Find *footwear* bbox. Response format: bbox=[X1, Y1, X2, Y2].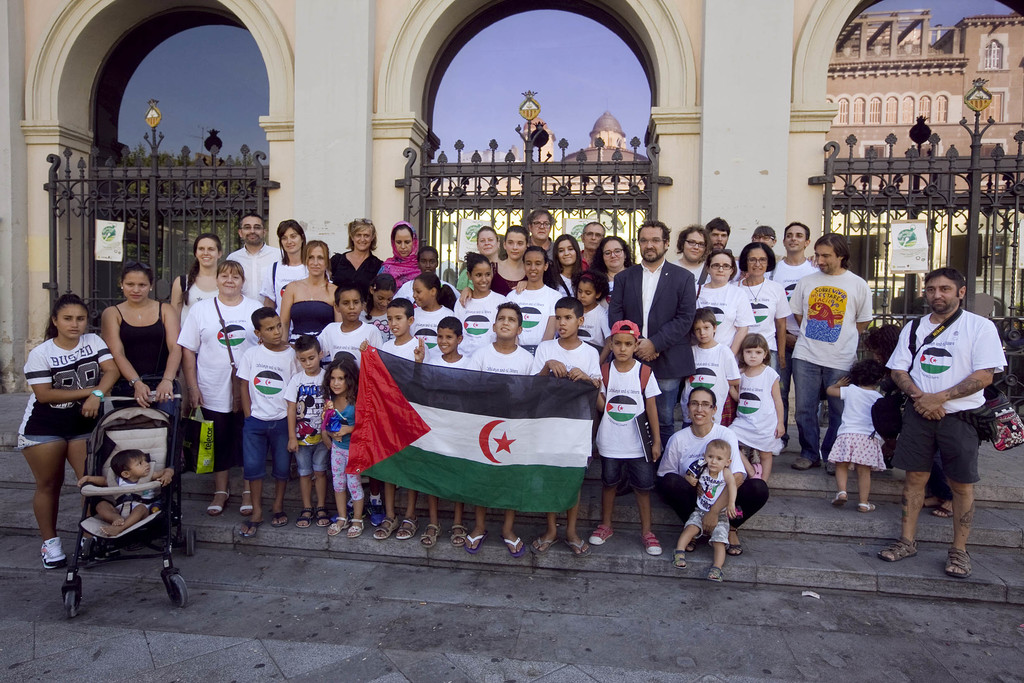
bbox=[239, 518, 260, 536].
